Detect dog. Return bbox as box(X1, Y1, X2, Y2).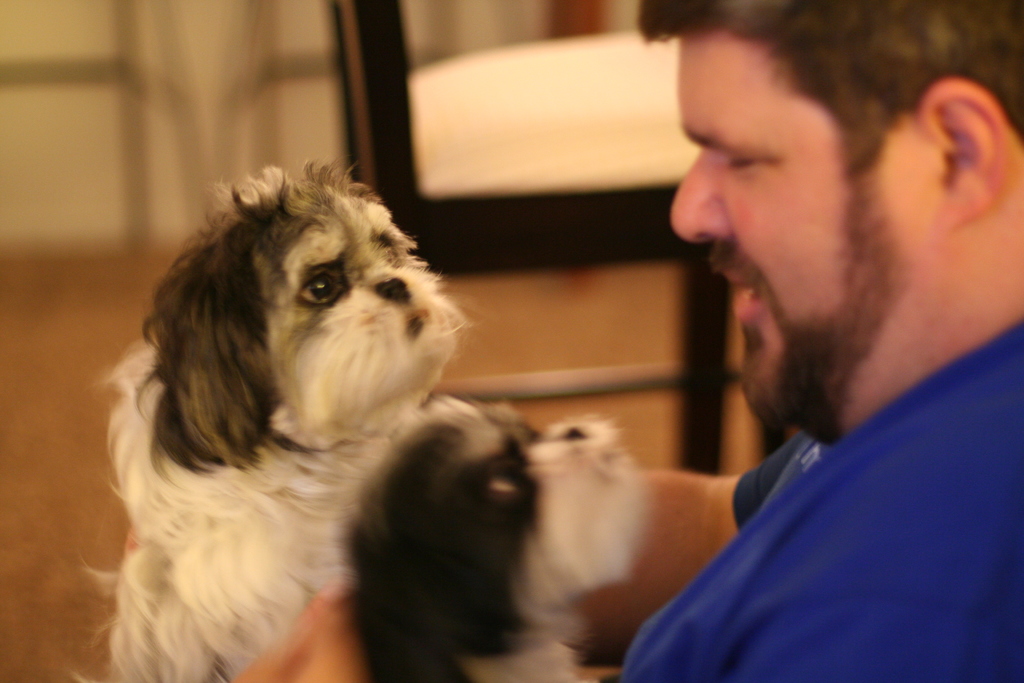
box(81, 152, 470, 682).
